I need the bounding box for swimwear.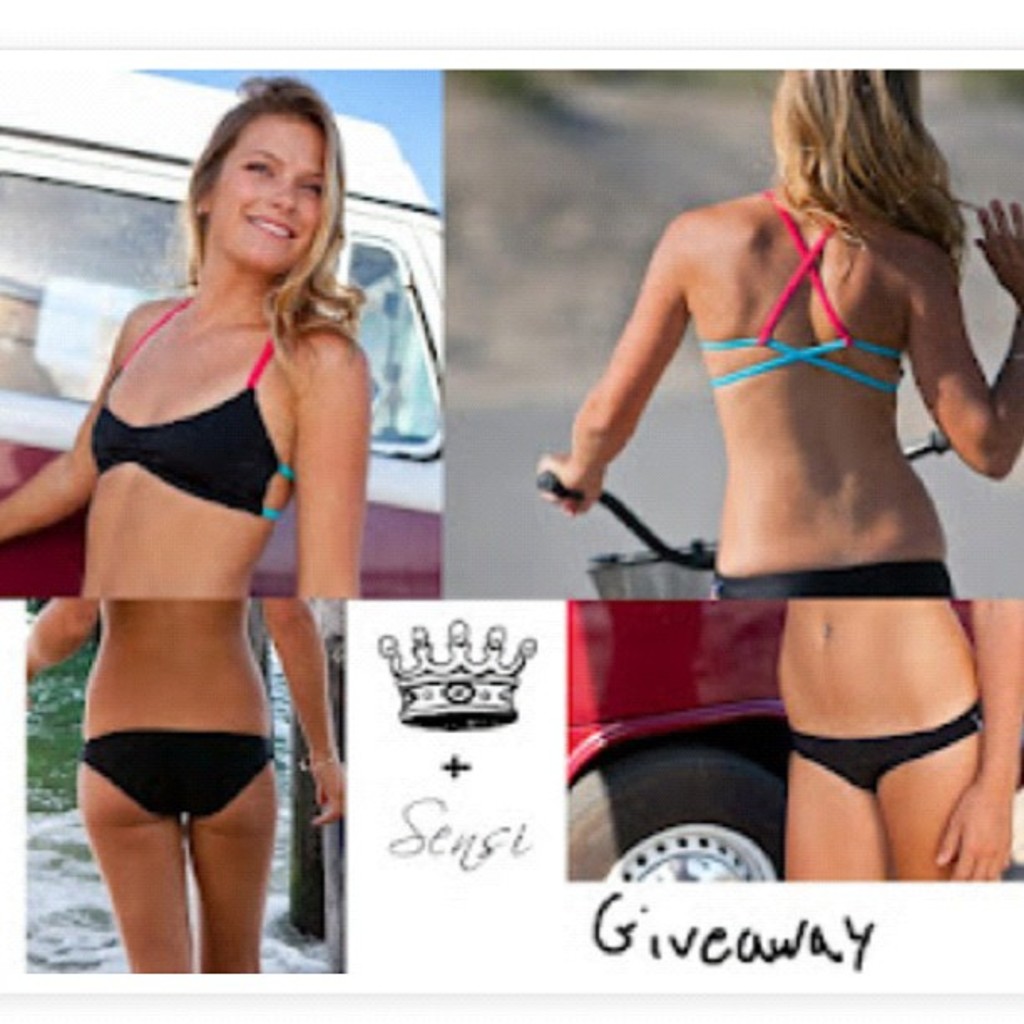
Here it is: bbox=[77, 723, 268, 823].
